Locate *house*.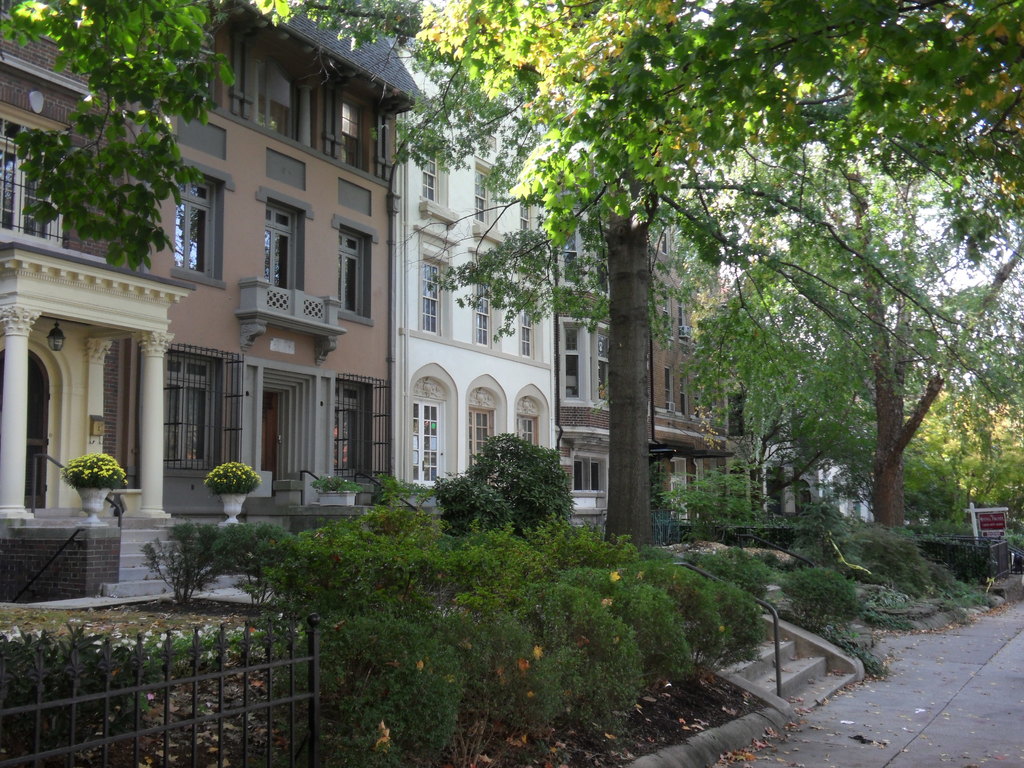
Bounding box: 152,19,424,514.
